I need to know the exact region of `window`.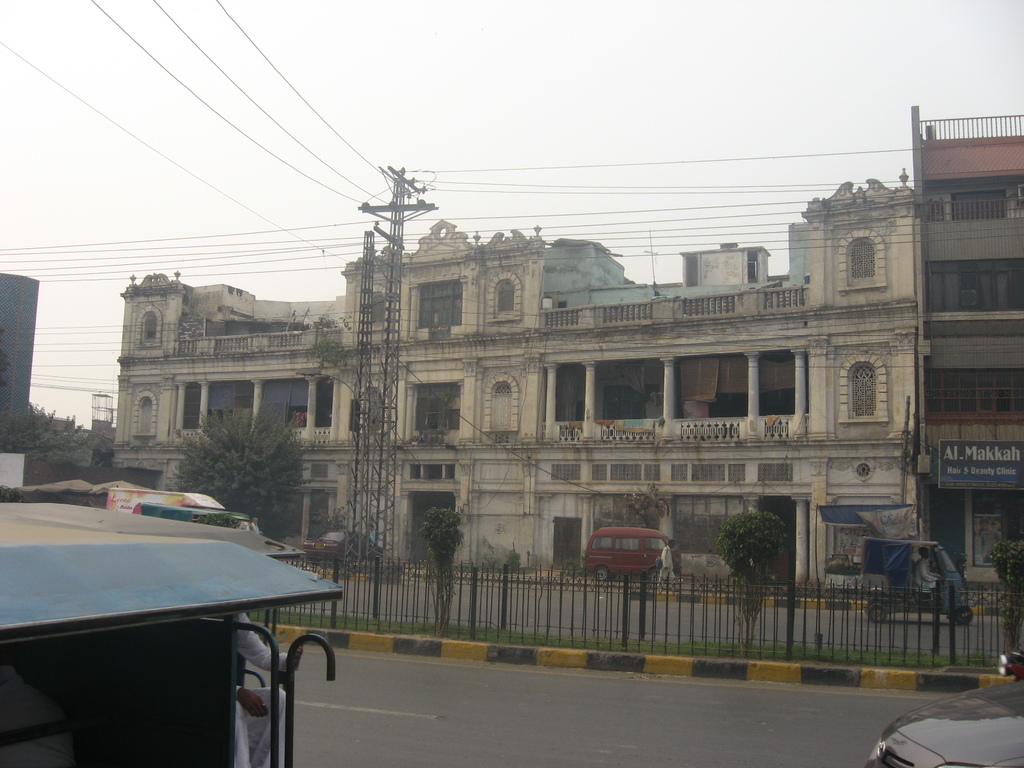
Region: (x1=841, y1=238, x2=873, y2=278).
